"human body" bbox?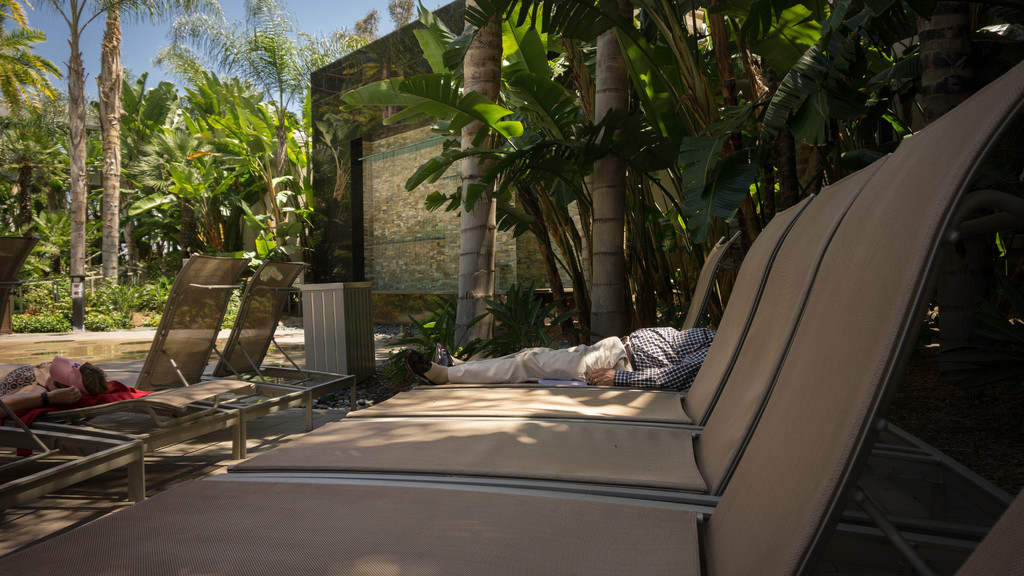
<region>446, 318, 700, 396</region>
